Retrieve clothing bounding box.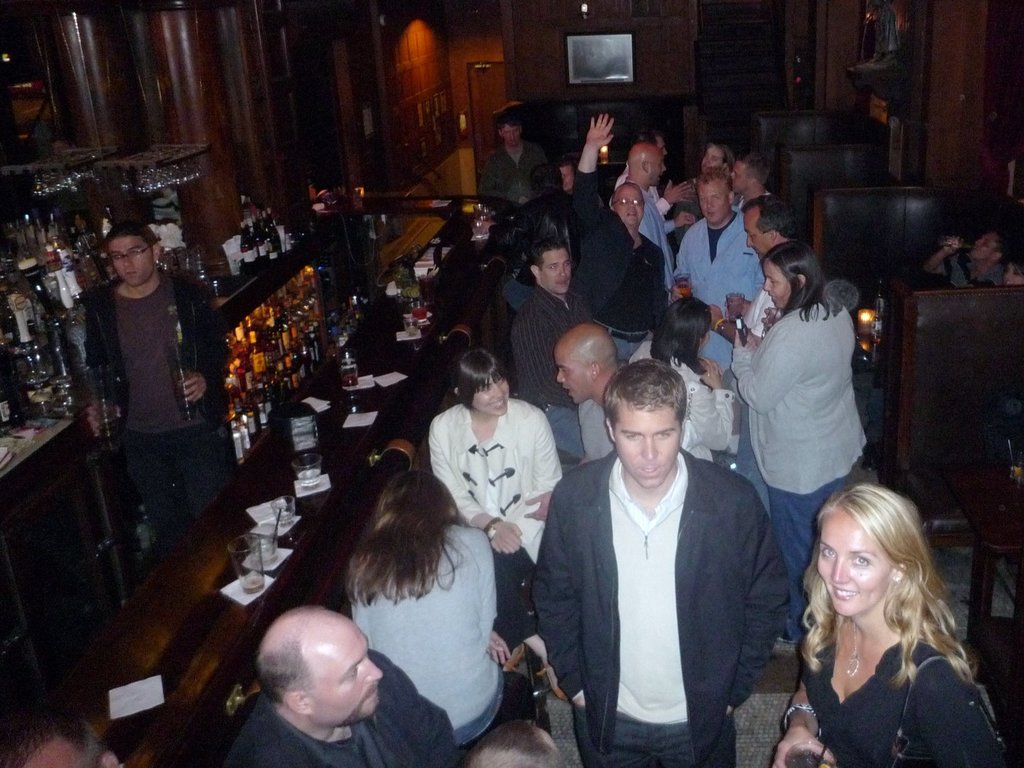
Bounding box: box(794, 628, 1005, 767).
